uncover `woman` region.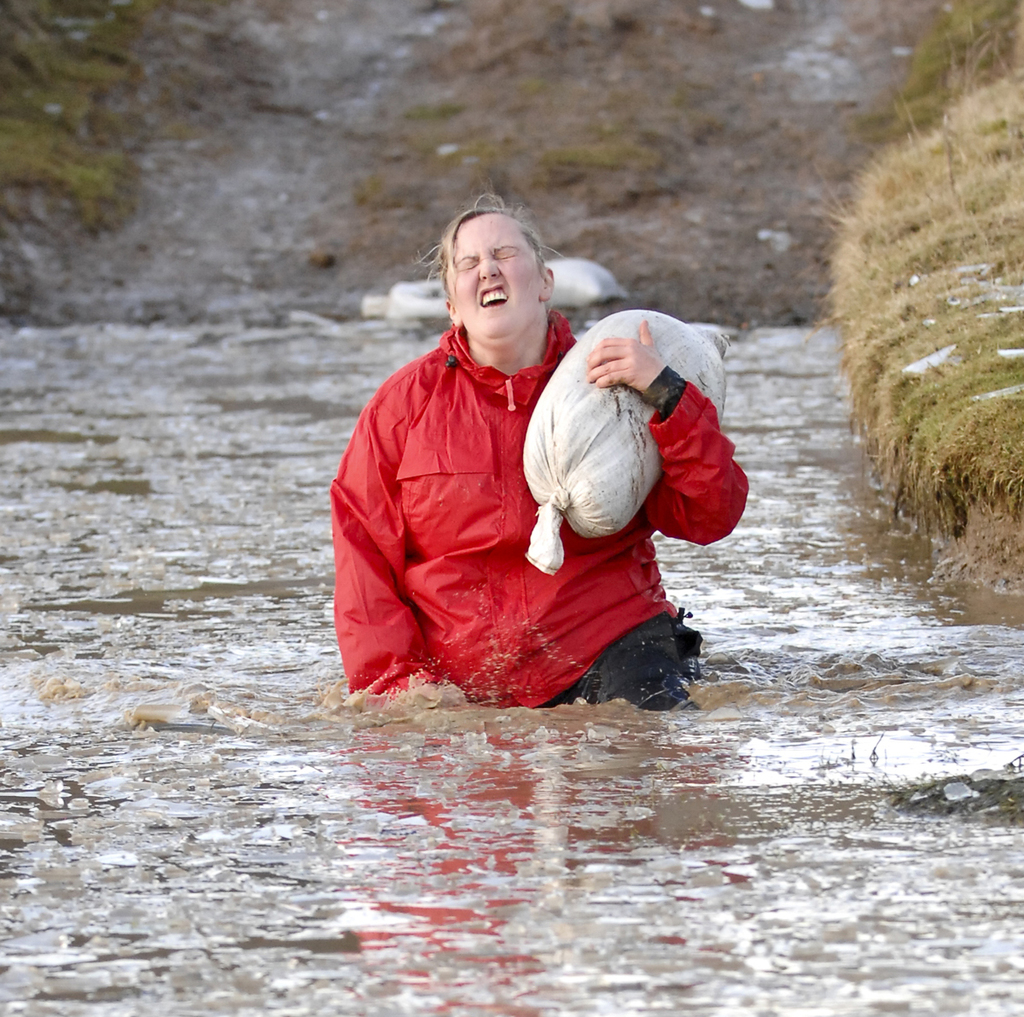
Uncovered: bbox=(346, 169, 646, 739).
